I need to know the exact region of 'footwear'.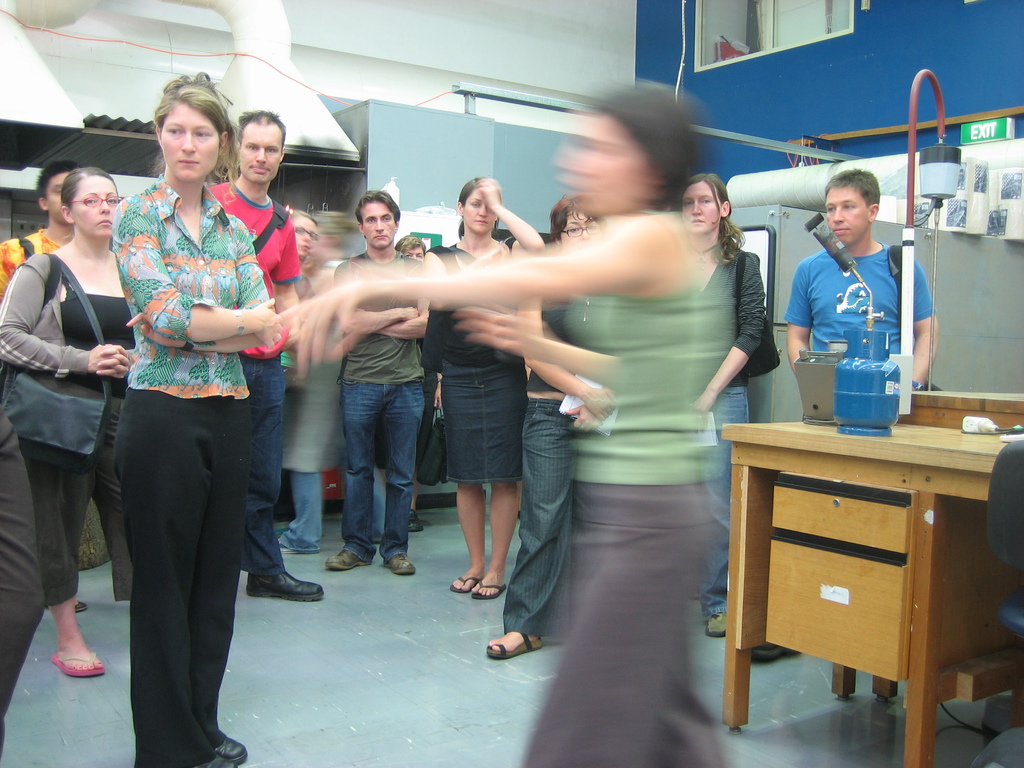
Region: [left=409, top=511, right=426, bottom=535].
